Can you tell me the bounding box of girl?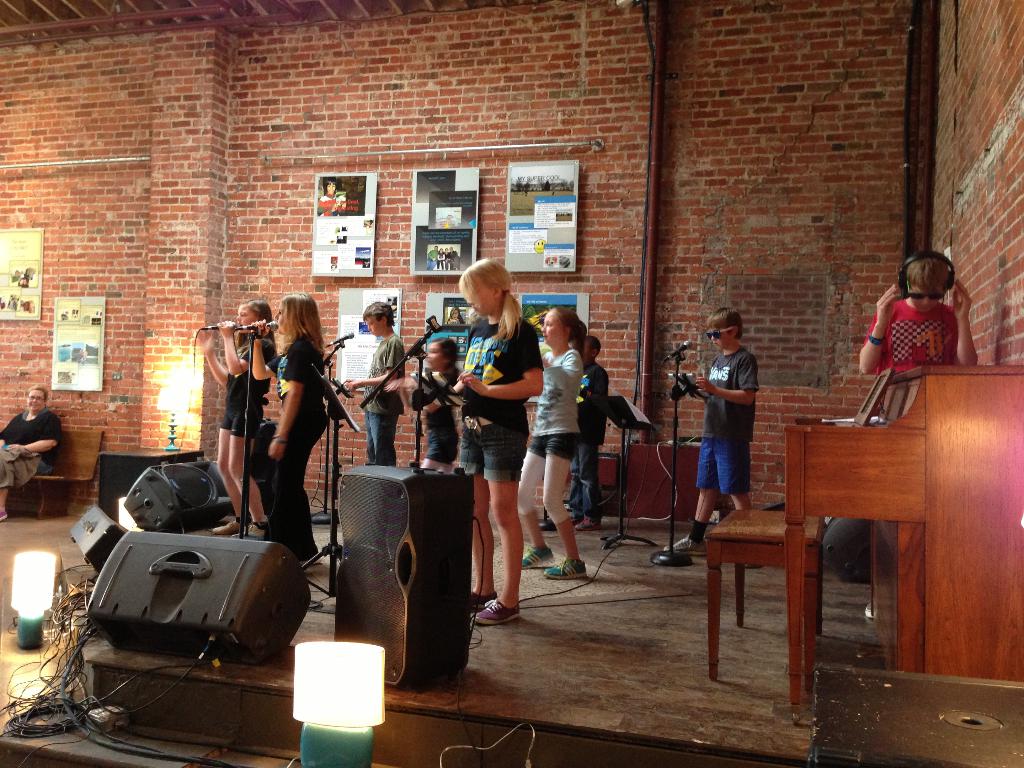
198:300:276:540.
